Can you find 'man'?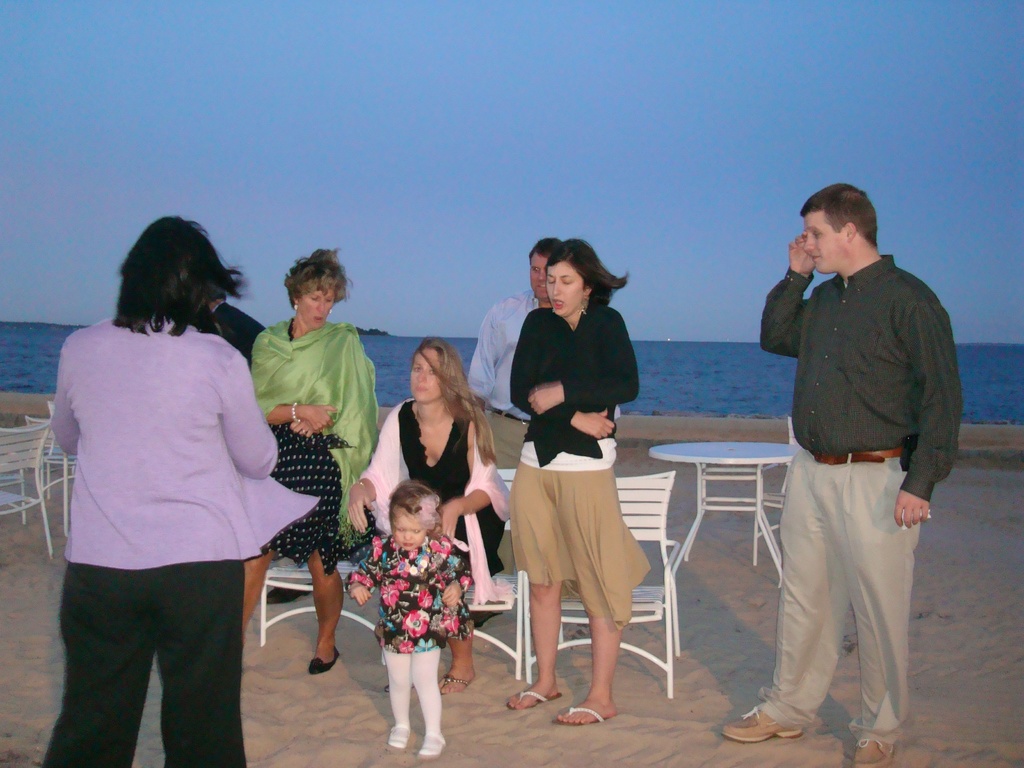
Yes, bounding box: <bbox>460, 236, 580, 472</bbox>.
